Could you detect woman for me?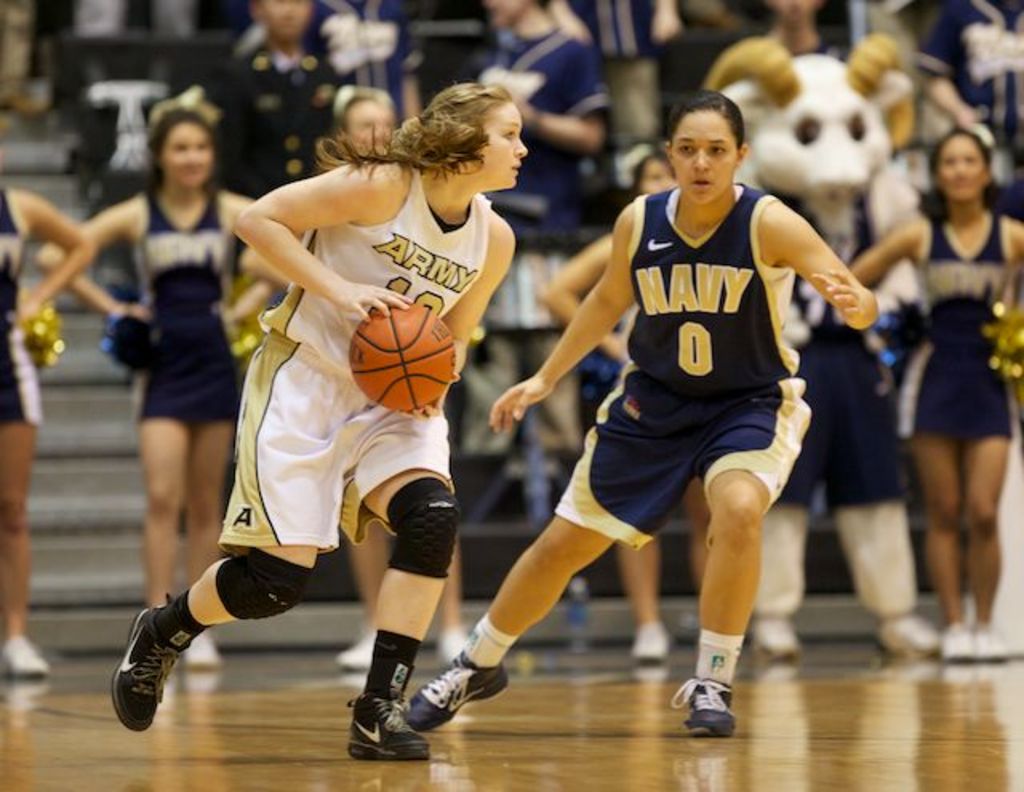
Detection result: (x1=890, y1=114, x2=1018, y2=661).
